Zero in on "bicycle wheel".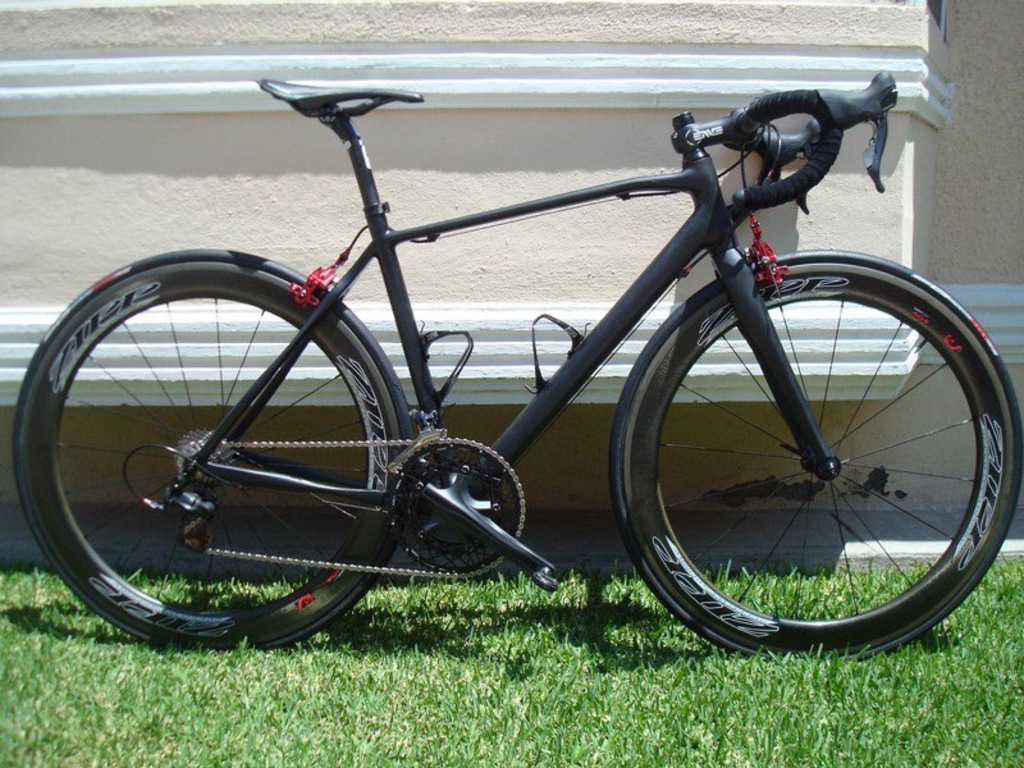
Zeroed in: box=[611, 256, 1019, 662].
